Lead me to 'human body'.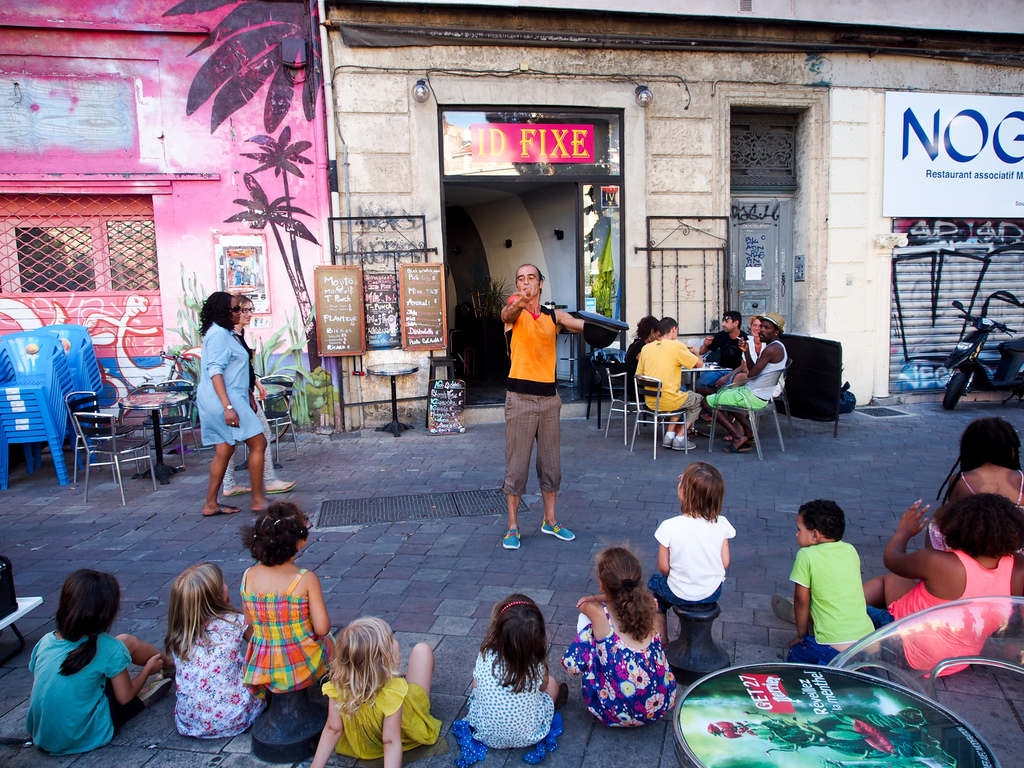
Lead to [left=701, top=310, right=792, bottom=458].
